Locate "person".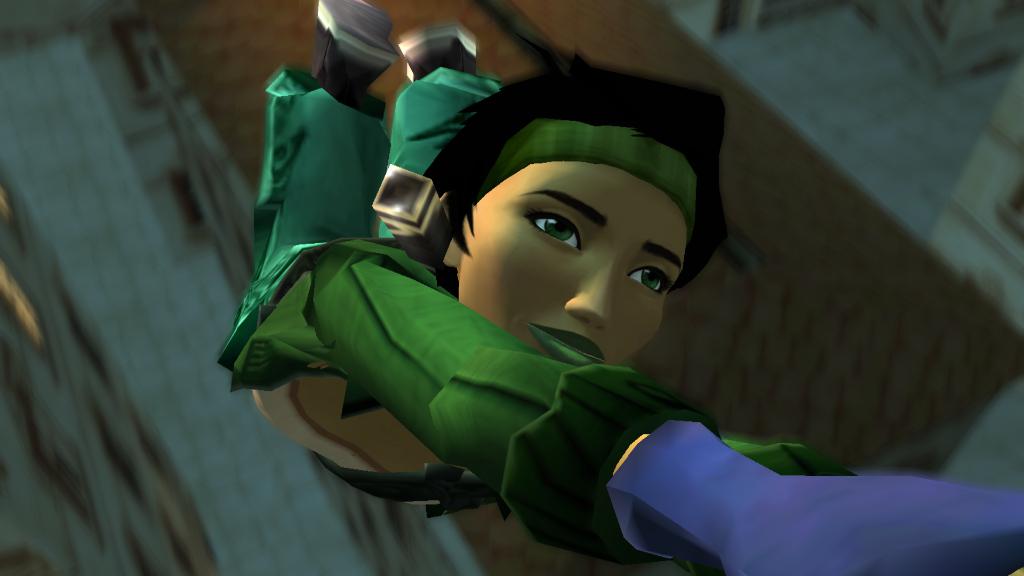
Bounding box: (218, 0, 1023, 575).
